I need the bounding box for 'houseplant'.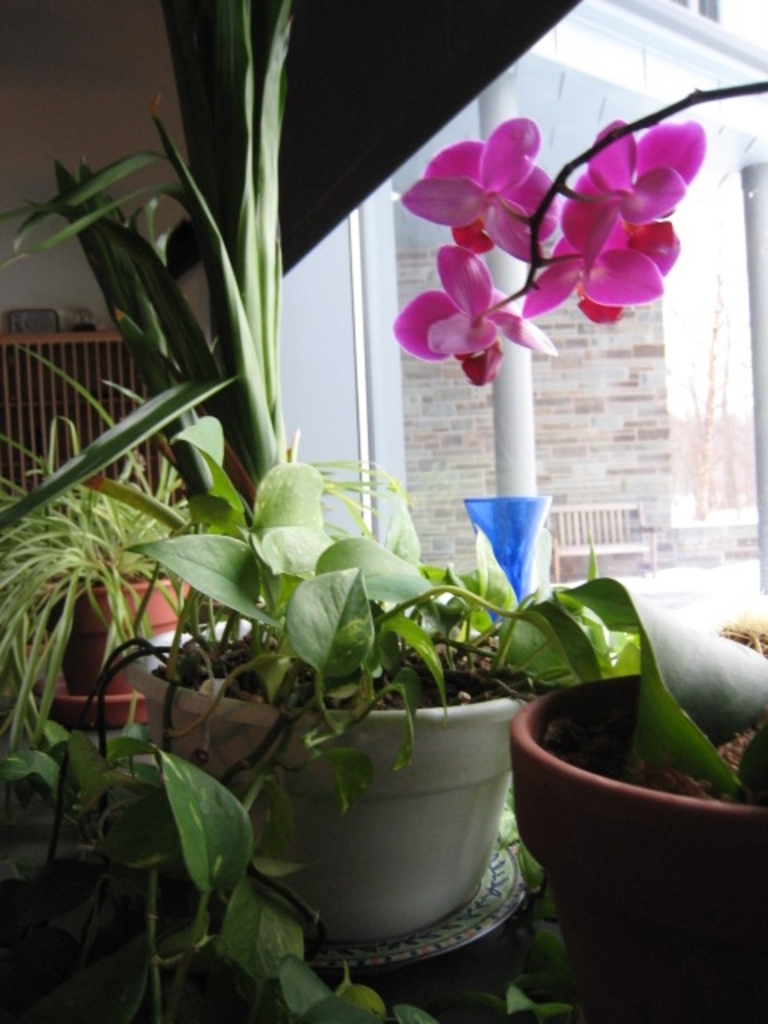
Here it is: region(509, 578, 766, 1022).
